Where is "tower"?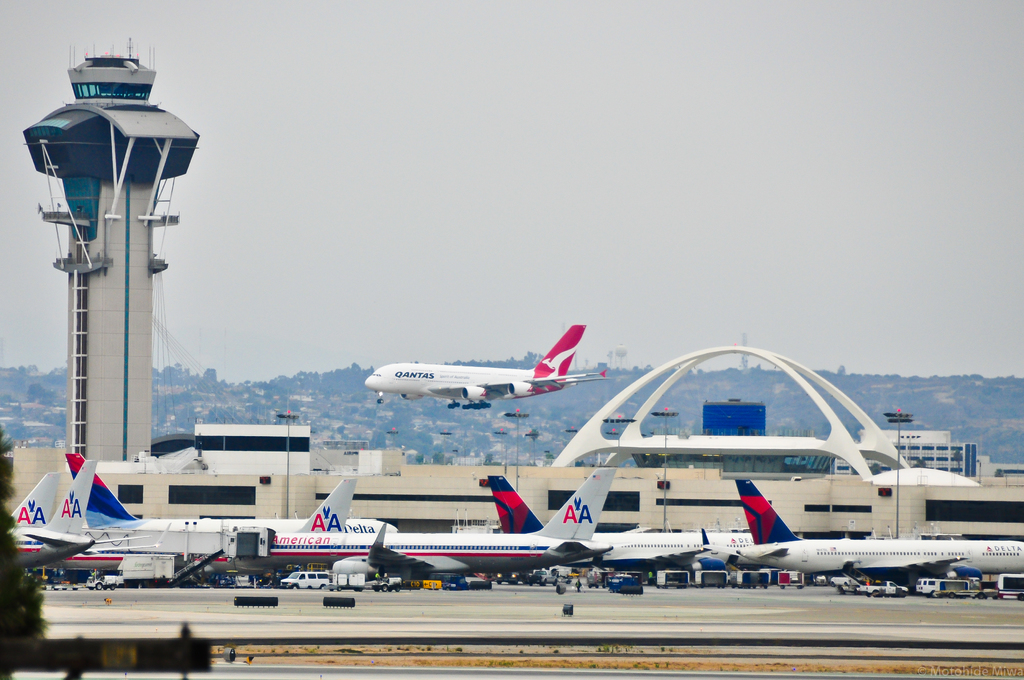
crop(32, 32, 204, 514).
